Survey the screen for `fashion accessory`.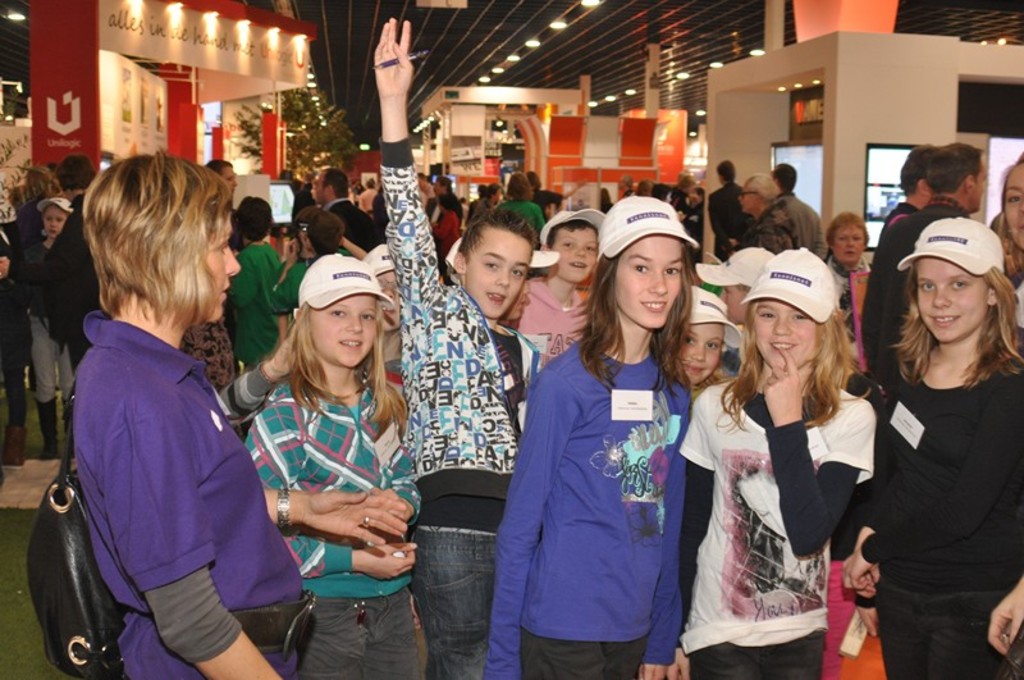
Survey found: [x1=23, y1=384, x2=125, y2=679].
